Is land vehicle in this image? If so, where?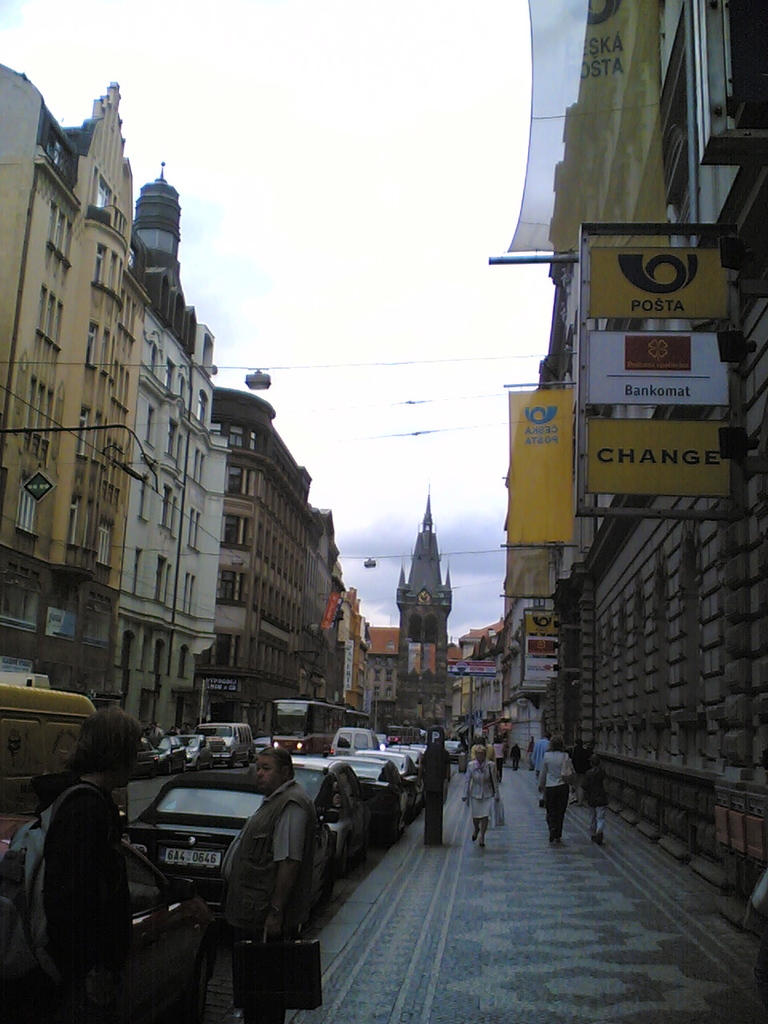
Yes, at bbox=[273, 704, 346, 753].
